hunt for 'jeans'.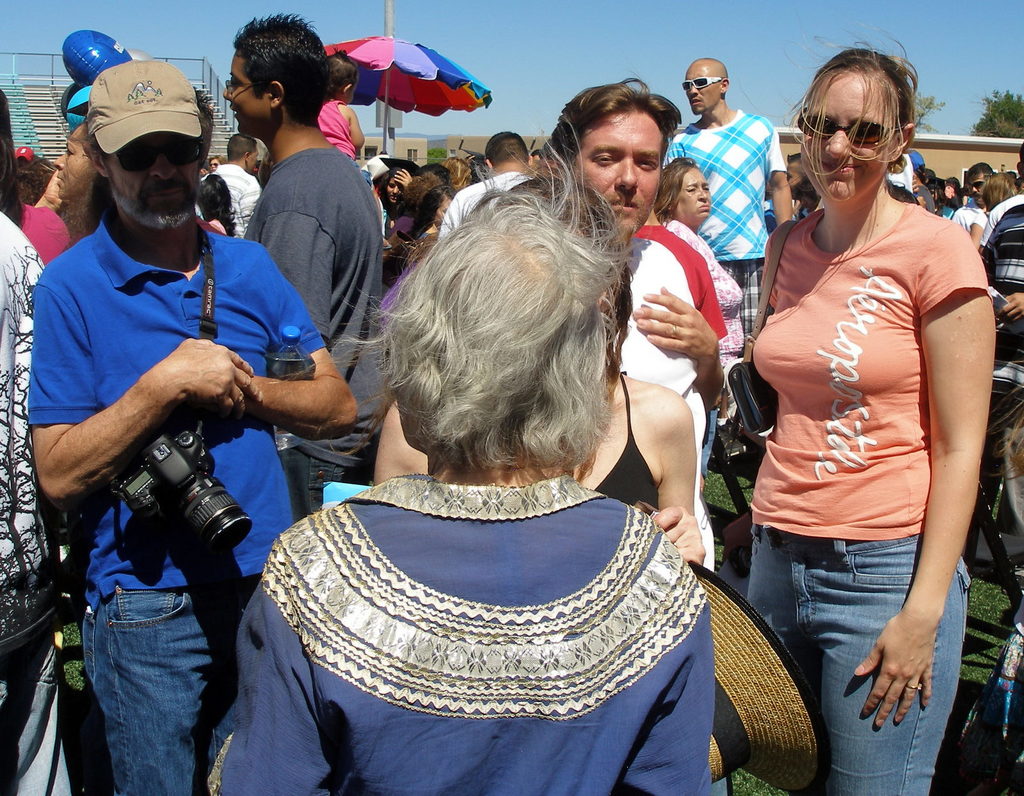
Hunted down at x1=84 y1=459 x2=458 y2=795.
